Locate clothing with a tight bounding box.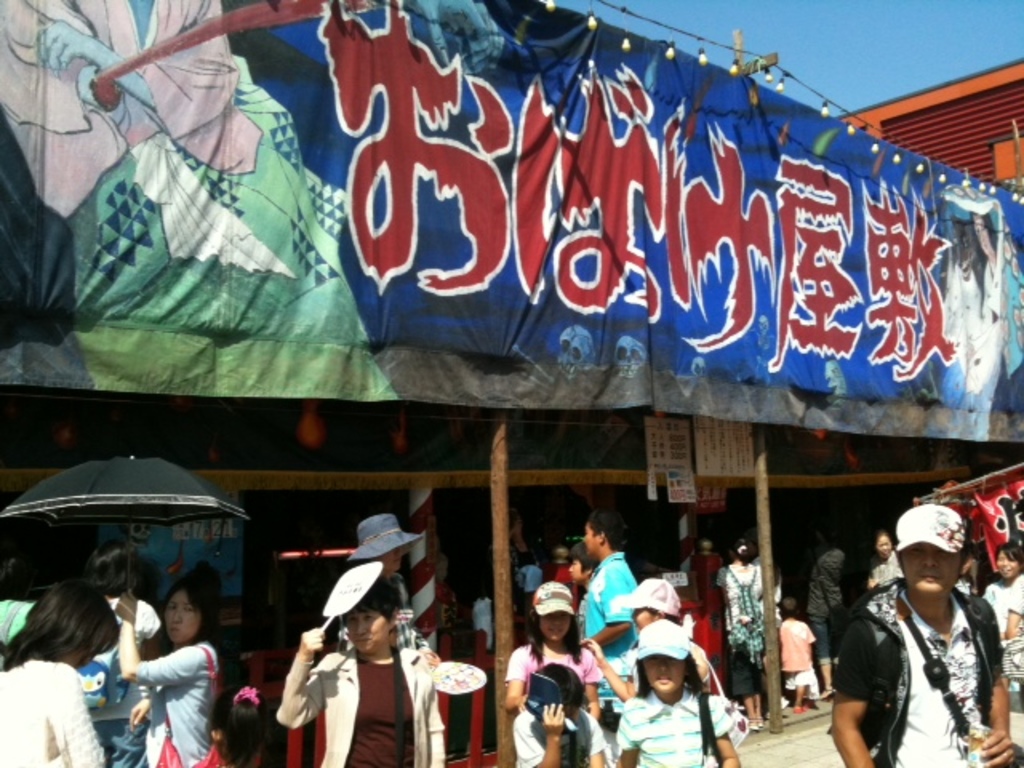
BBox(133, 640, 221, 766).
